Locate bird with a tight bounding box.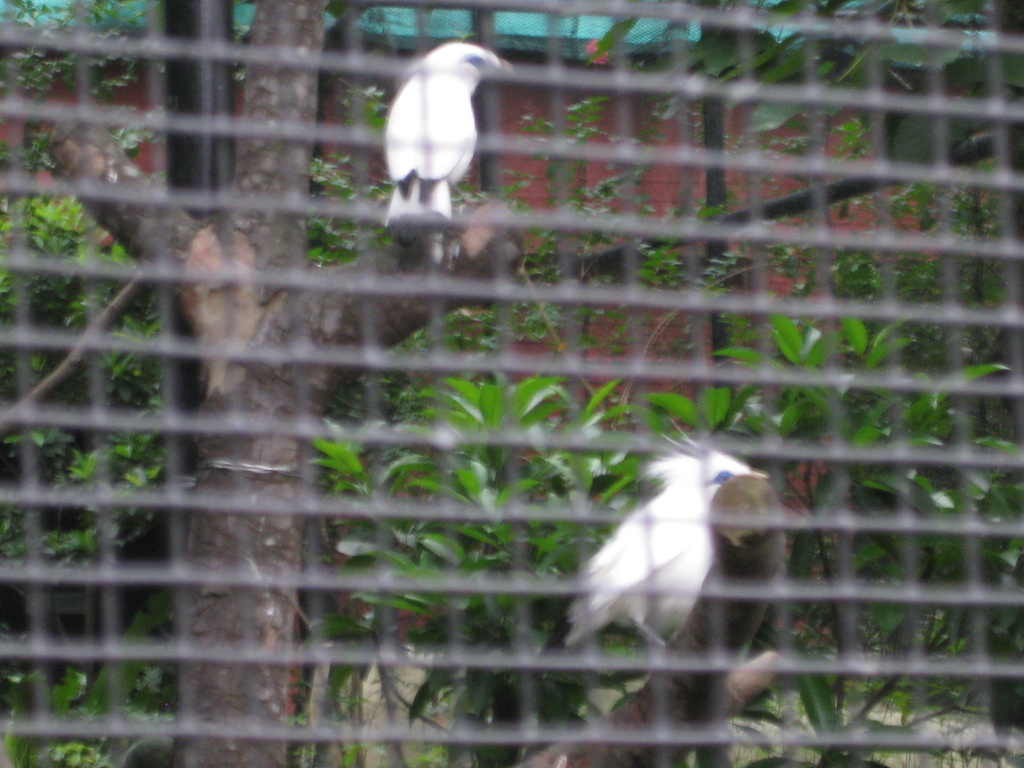
[378,32,529,245].
